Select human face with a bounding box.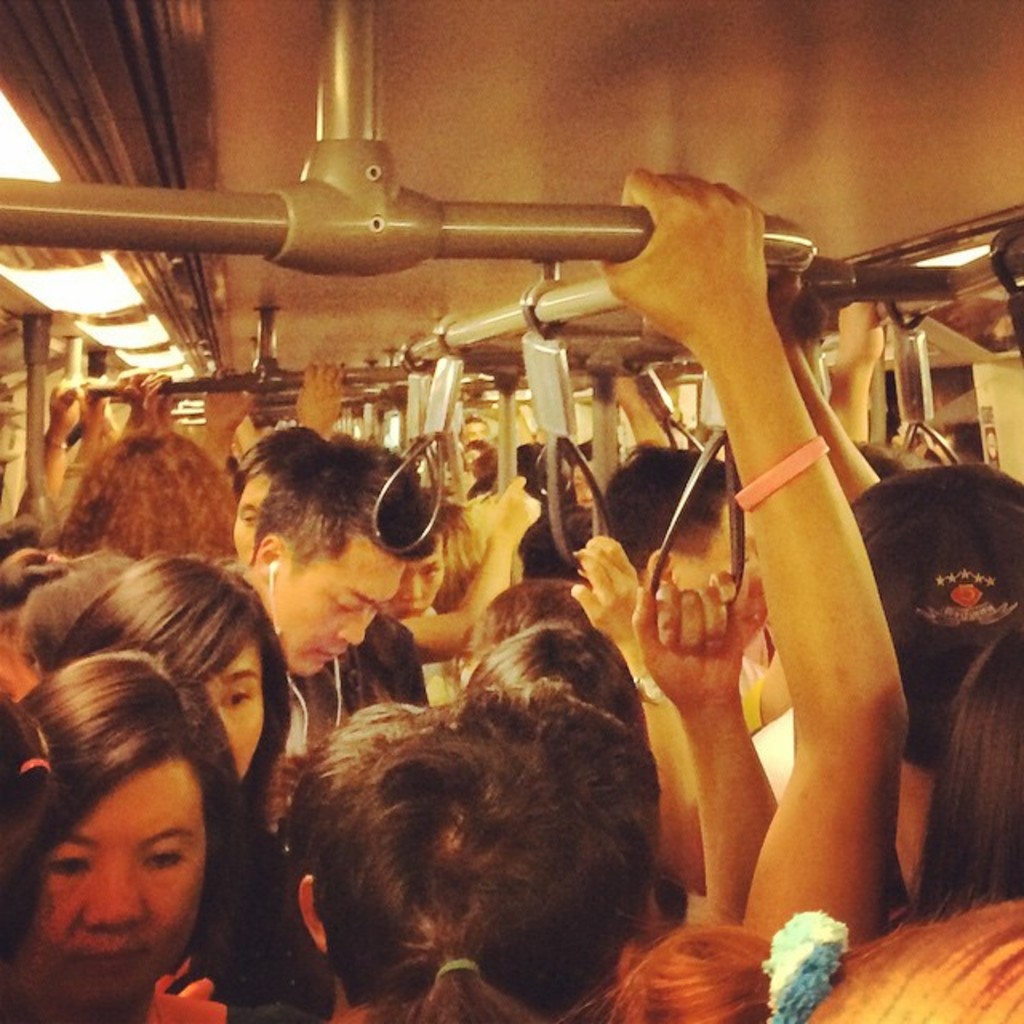
37 762 208 1010.
